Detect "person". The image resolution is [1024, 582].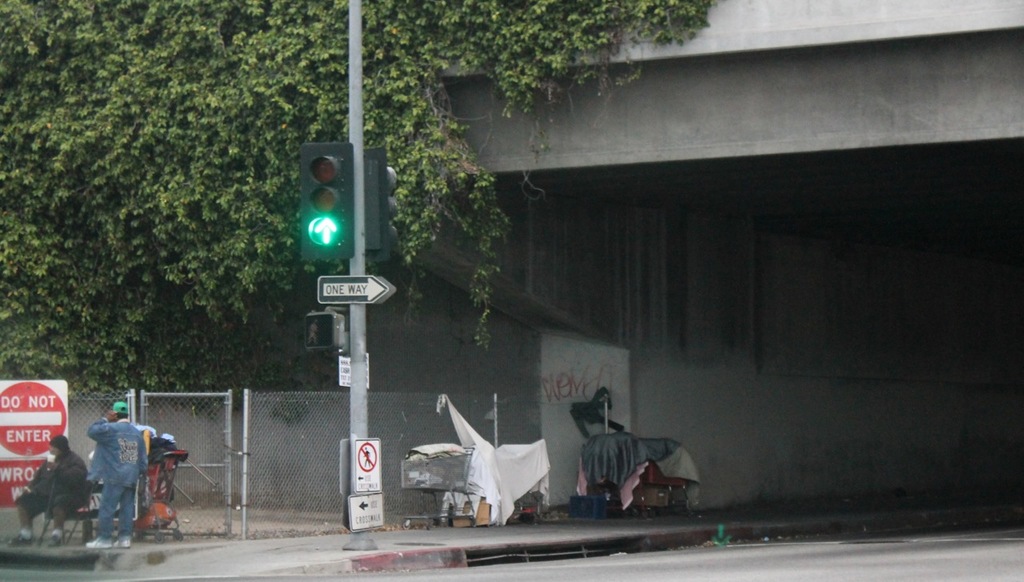
l=9, t=435, r=86, b=546.
